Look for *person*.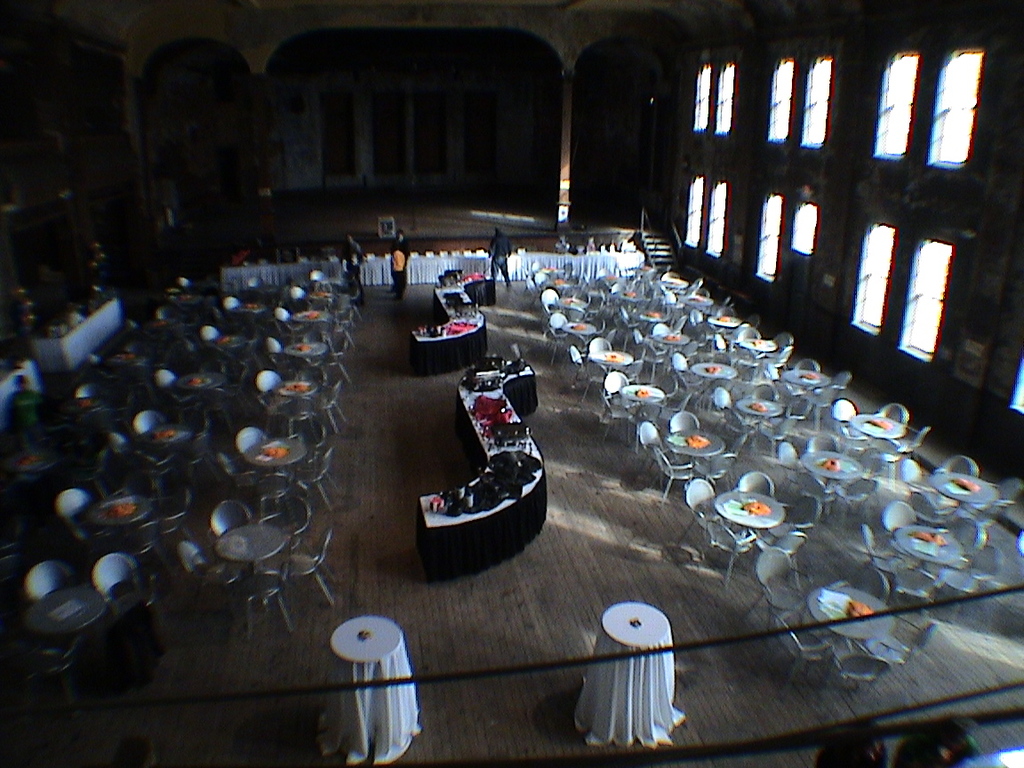
Found: bbox(332, 224, 366, 301).
